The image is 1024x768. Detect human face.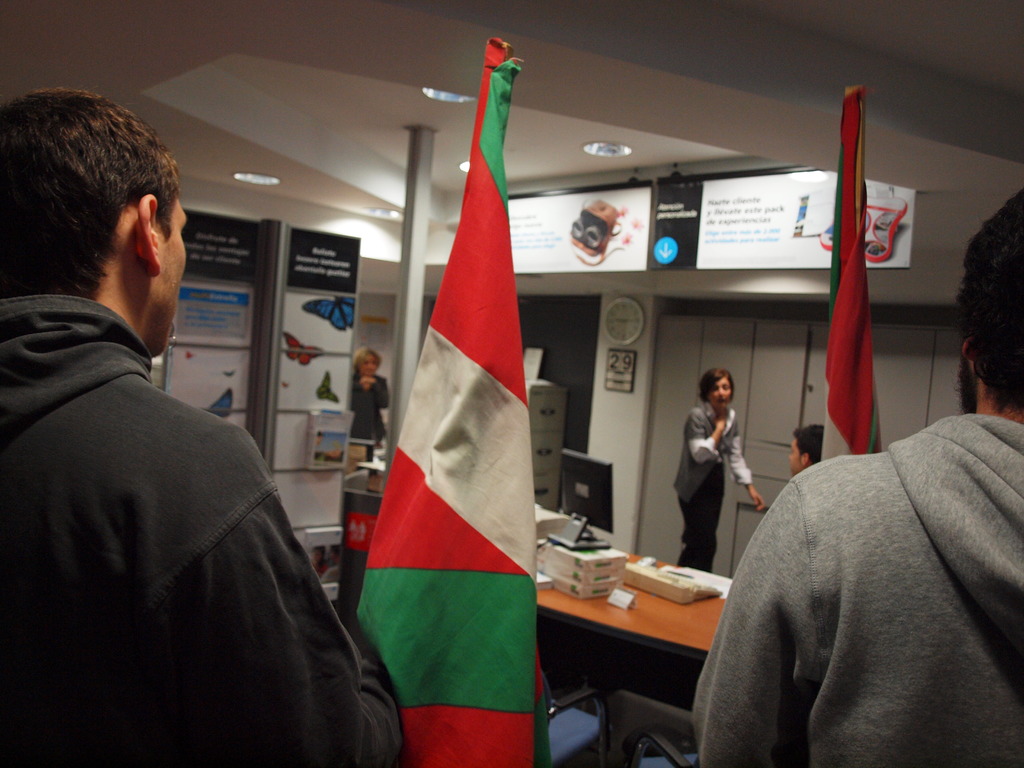
Detection: <box>150,196,190,356</box>.
